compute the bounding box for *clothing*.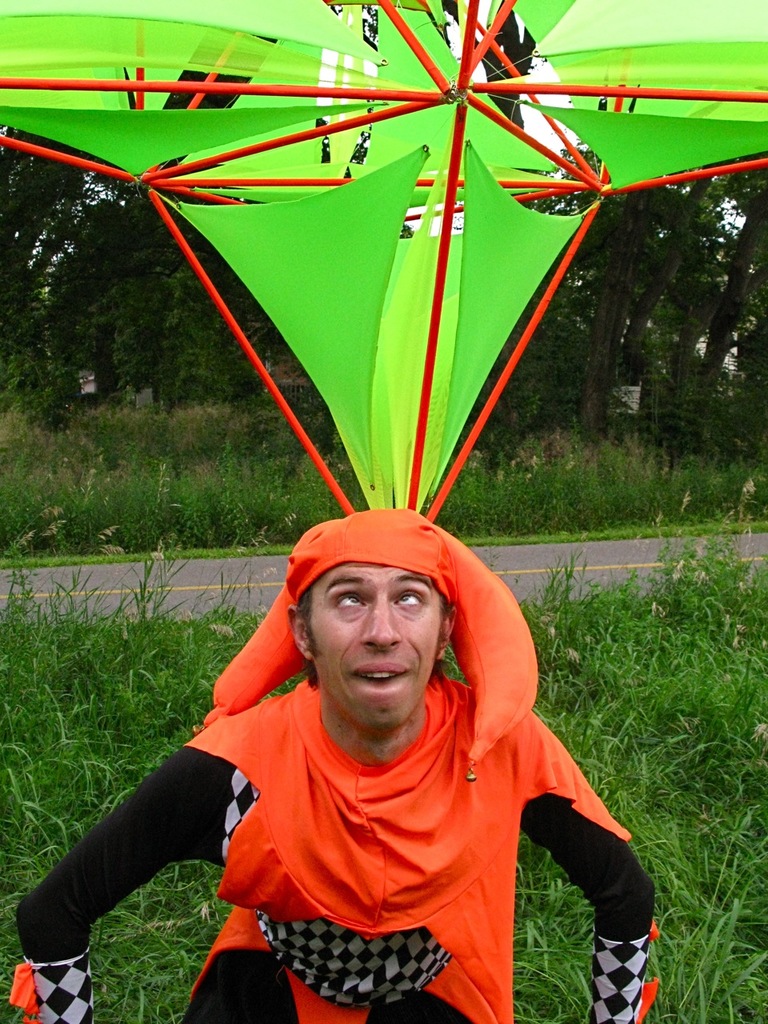
l=138, t=602, r=634, b=994.
